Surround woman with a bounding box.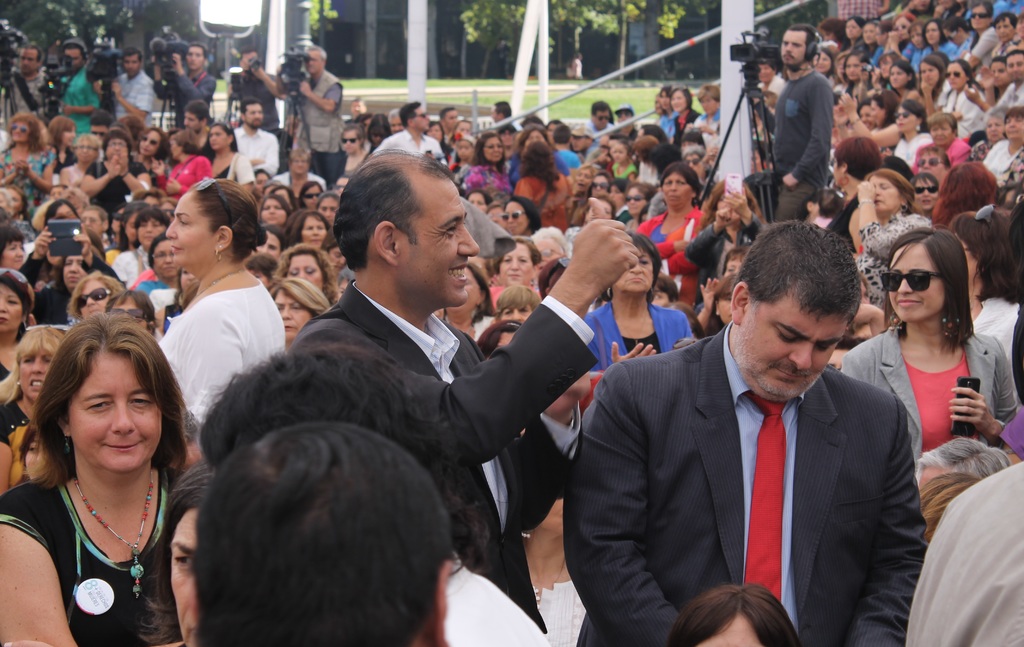
locate(262, 192, 294, 223).
